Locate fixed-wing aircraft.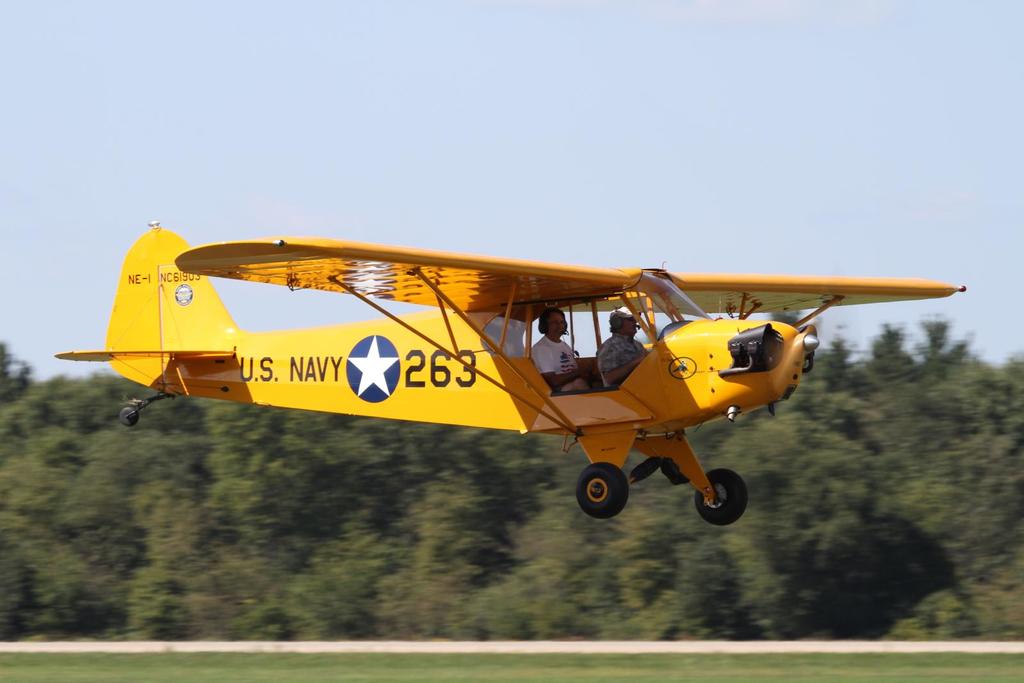
Bounding box: 53, 219, 960, 529.
